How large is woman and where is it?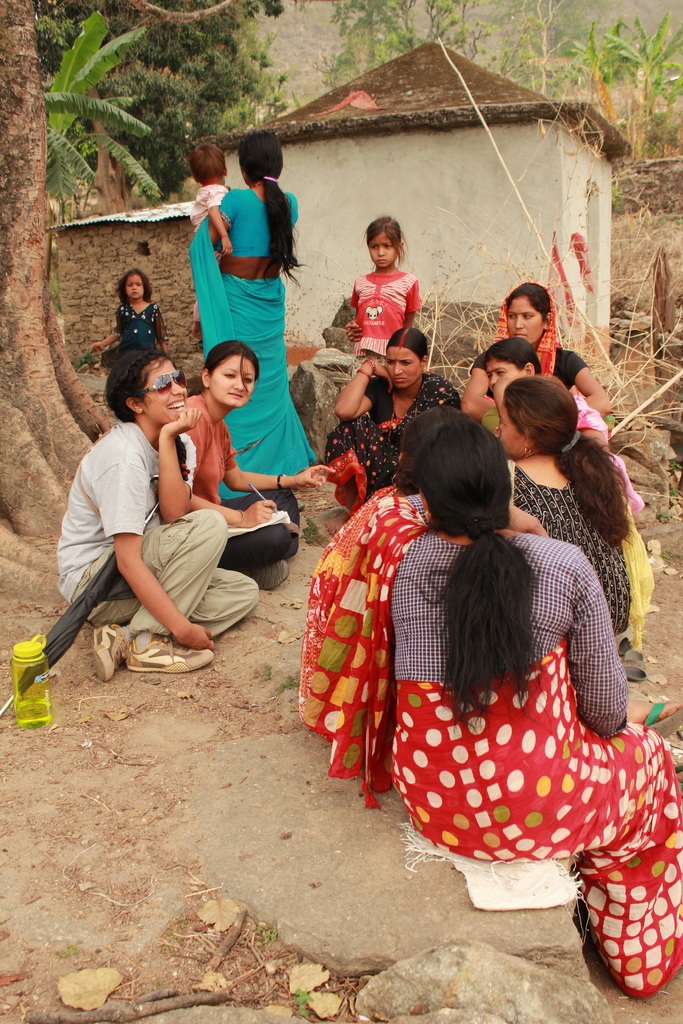
Bounding box: left=47, top=344, right=261, bottom=693.
